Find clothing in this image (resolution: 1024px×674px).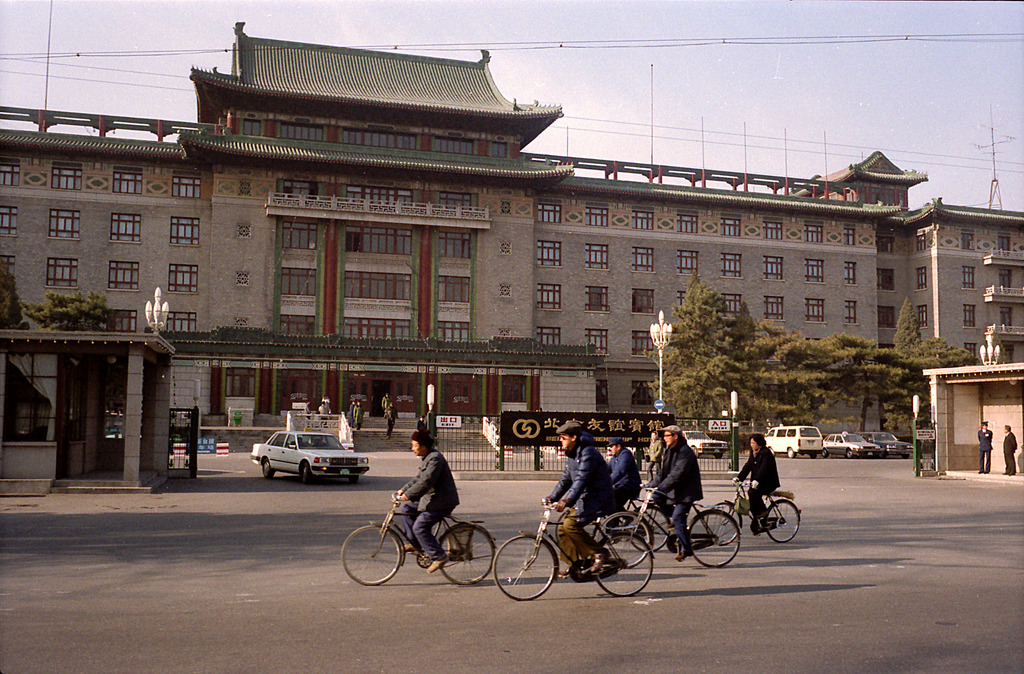
398,449,461,560.
